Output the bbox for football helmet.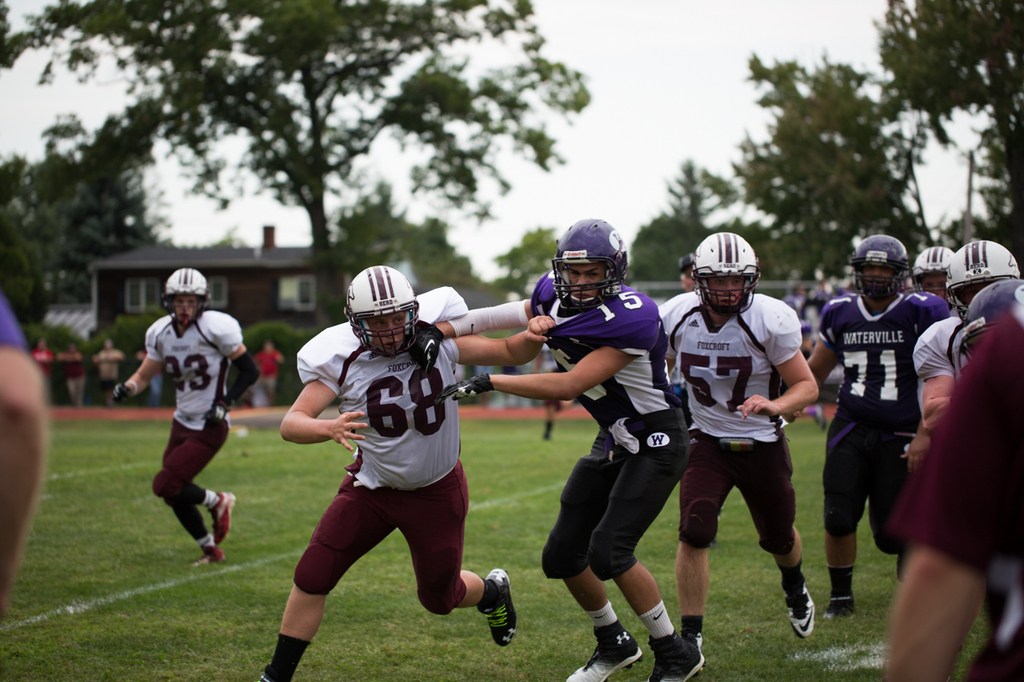
[906, 243, 956, 300].
